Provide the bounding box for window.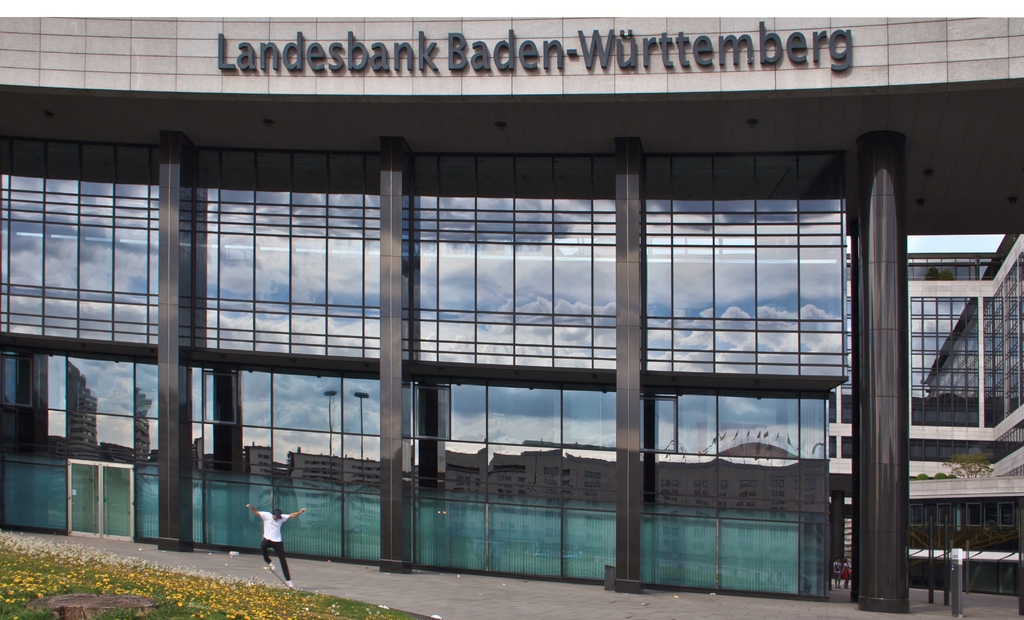
(996,500,1018,529).
